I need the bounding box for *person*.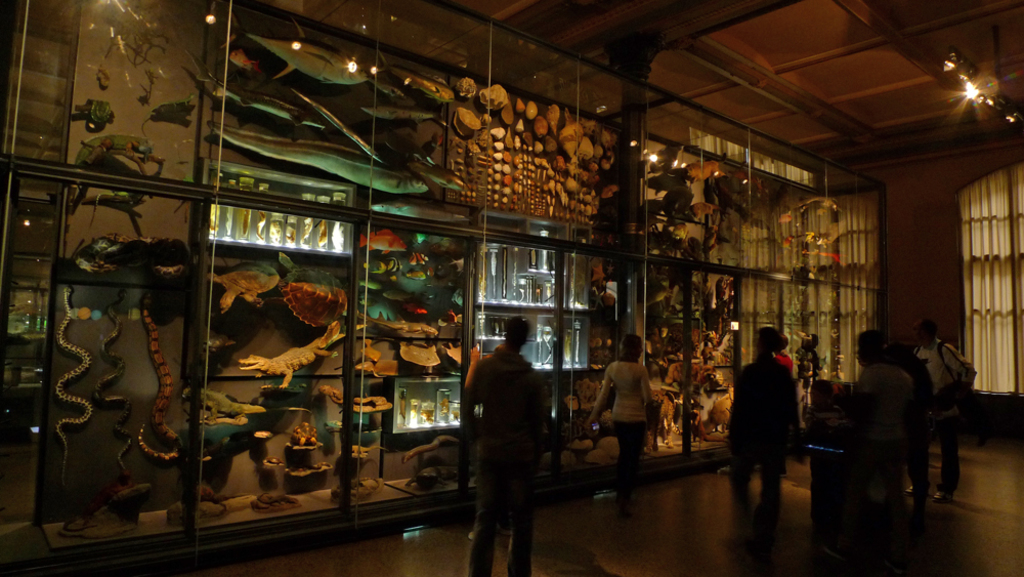
Here it is: 914, 320, 974, 504.
